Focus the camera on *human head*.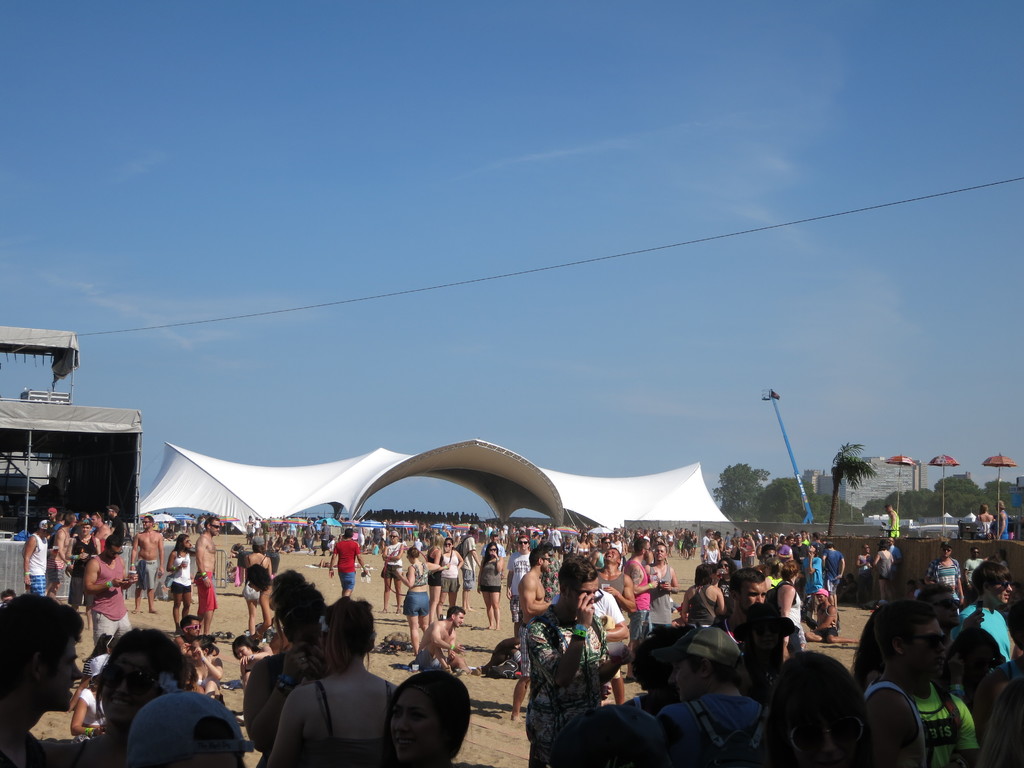
Focus region: locate(0, 586, 18, 607).
